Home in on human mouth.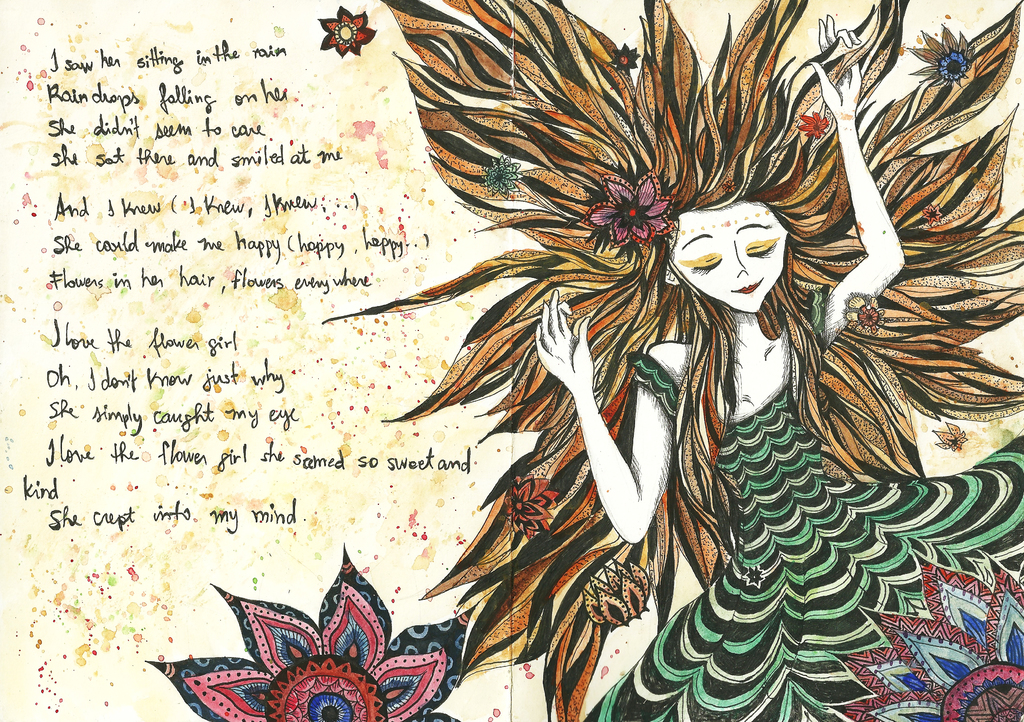
Homed in at [733,278,763,291].
